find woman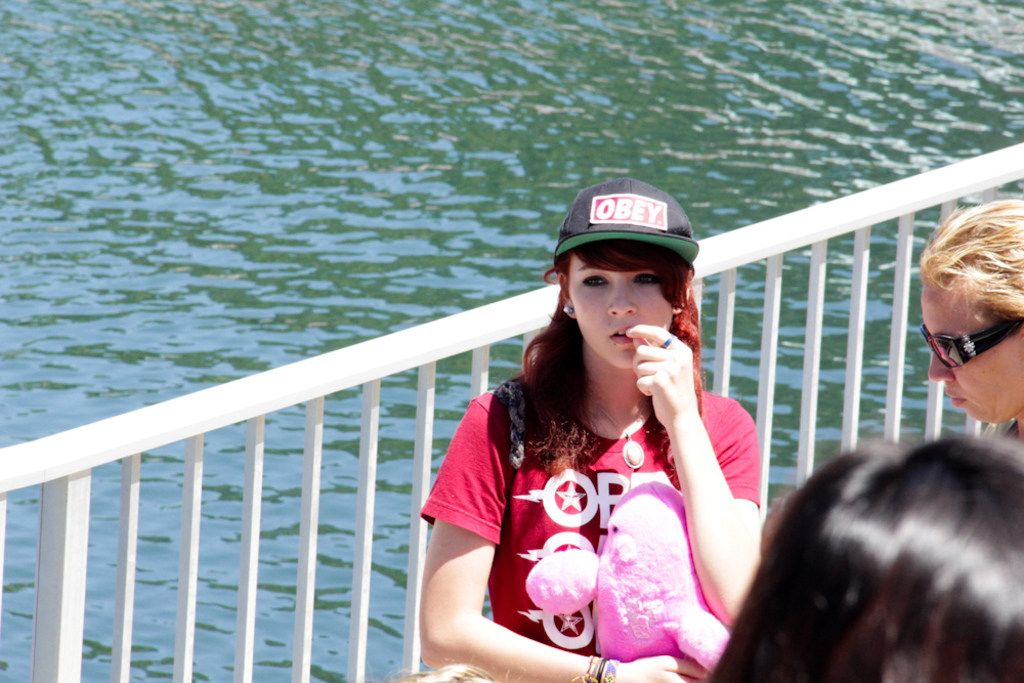
pyautogui.locateOnScreen(411, 201, 771, 682)
